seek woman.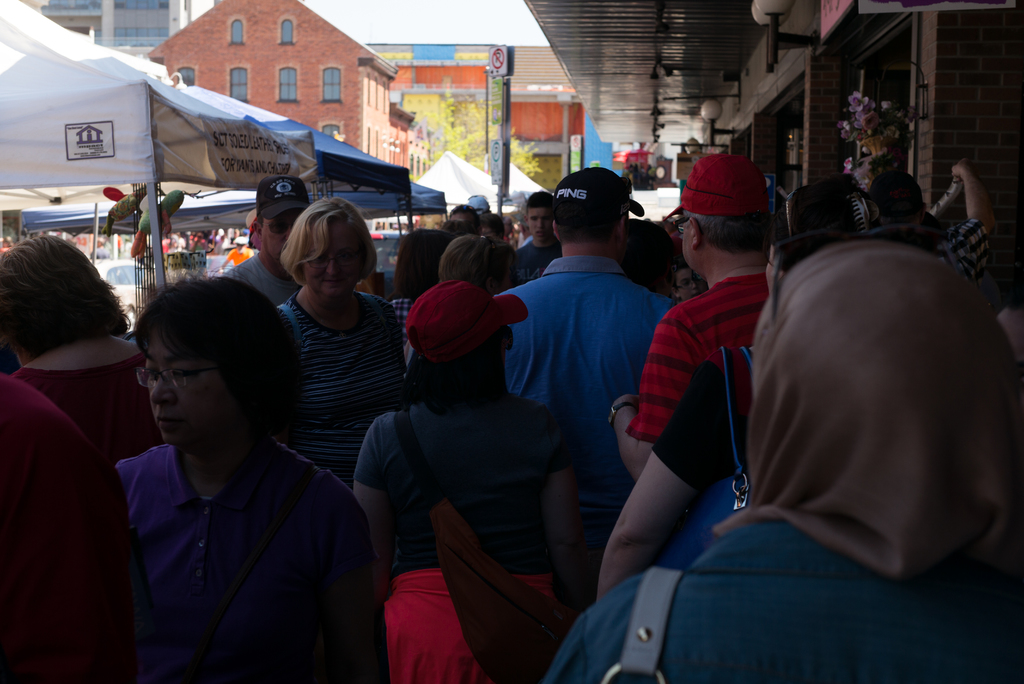
{"left": 388, "top": 227, "right": 456, "bottom": 399}.
